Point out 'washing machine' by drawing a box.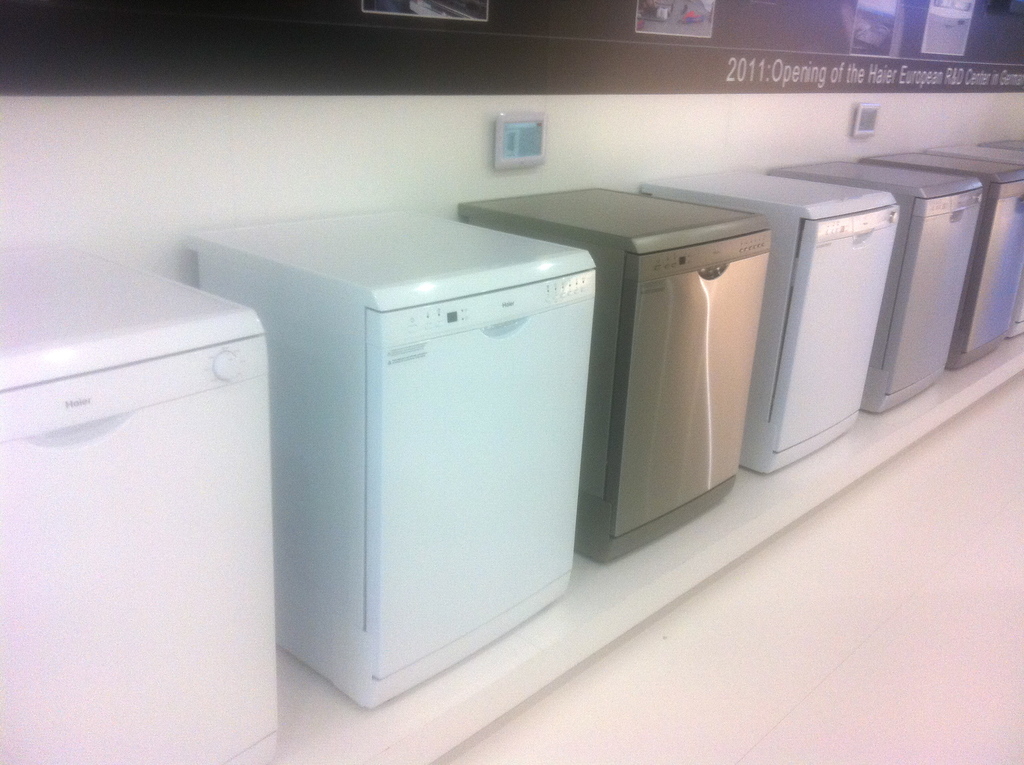
182/200/596/708.
